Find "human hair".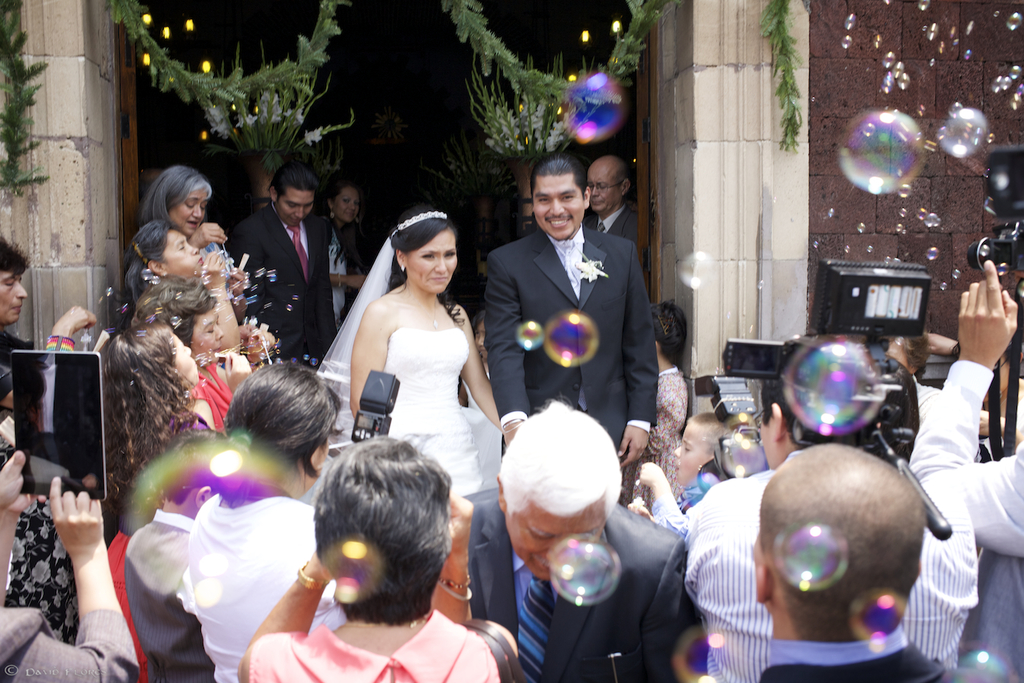
box(796, 351, 919, 474).
